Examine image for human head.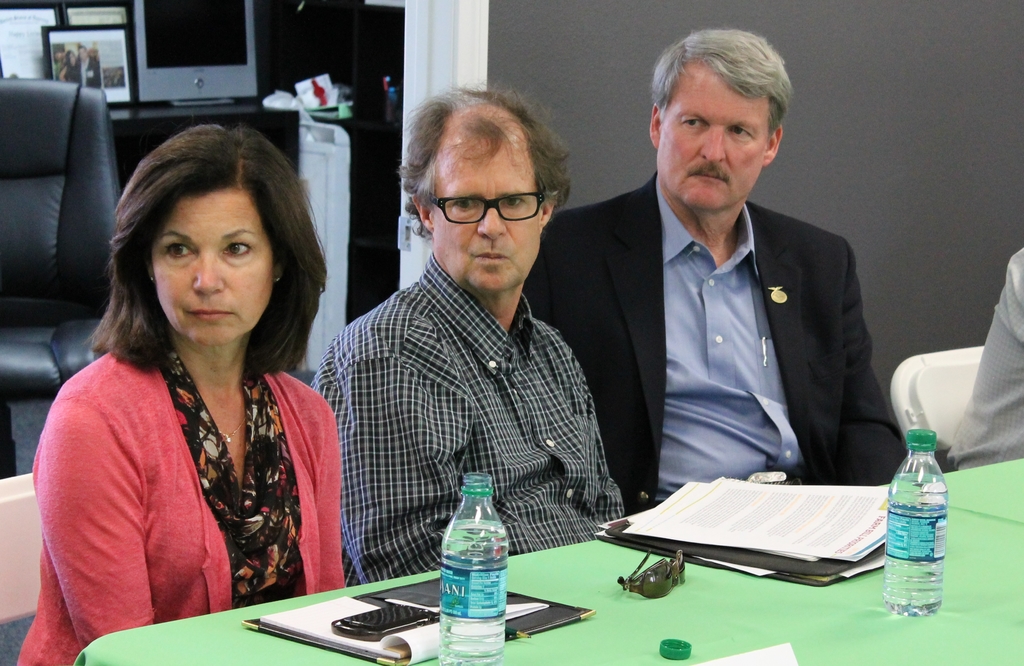
Examination result: (x1=125, y1=141, x2=296, y2=341).
